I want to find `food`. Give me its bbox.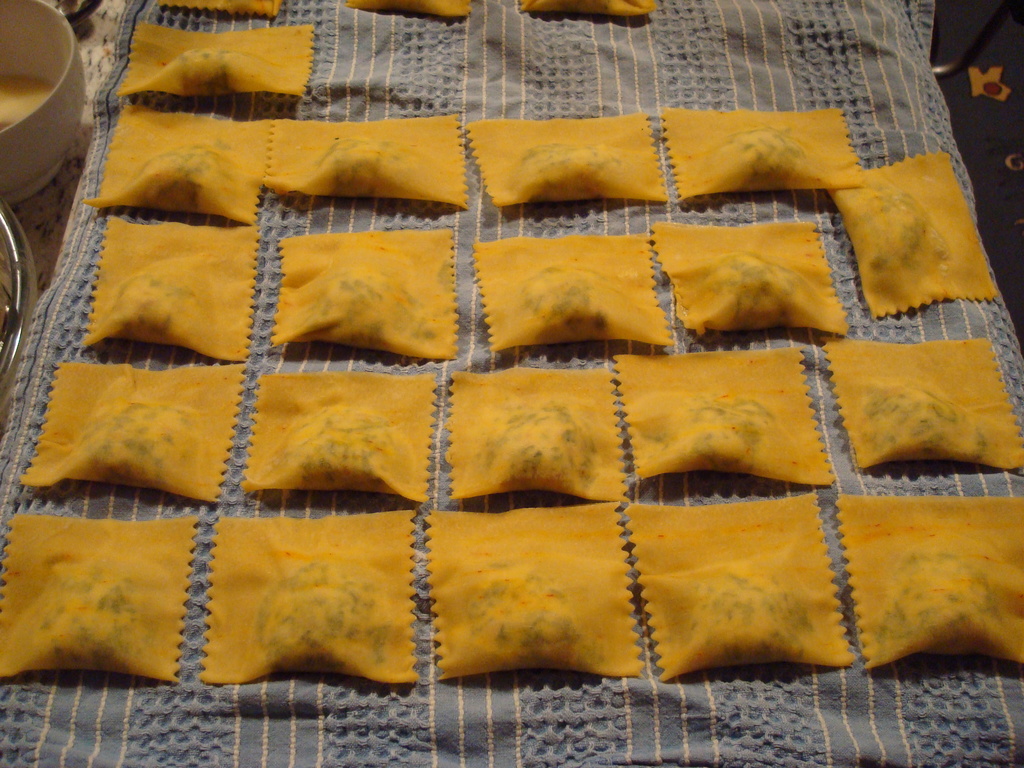
[left=551, top=0, right=609, bottom=17].
